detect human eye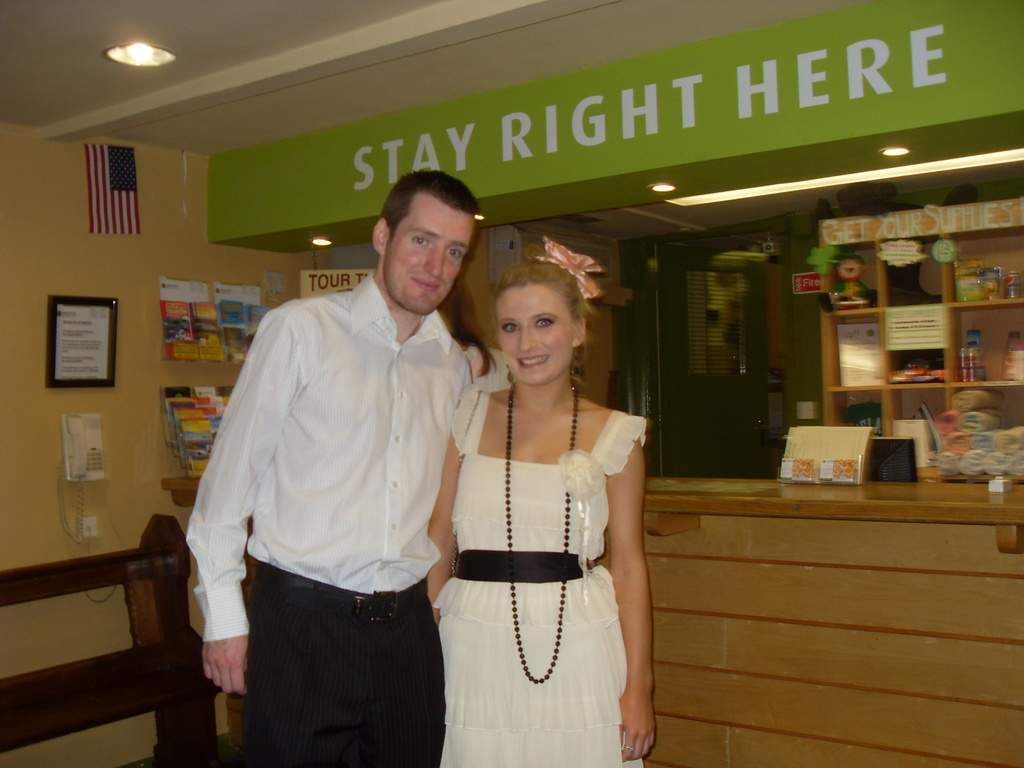
x1=411 y1=232 x2=429 y2=246
